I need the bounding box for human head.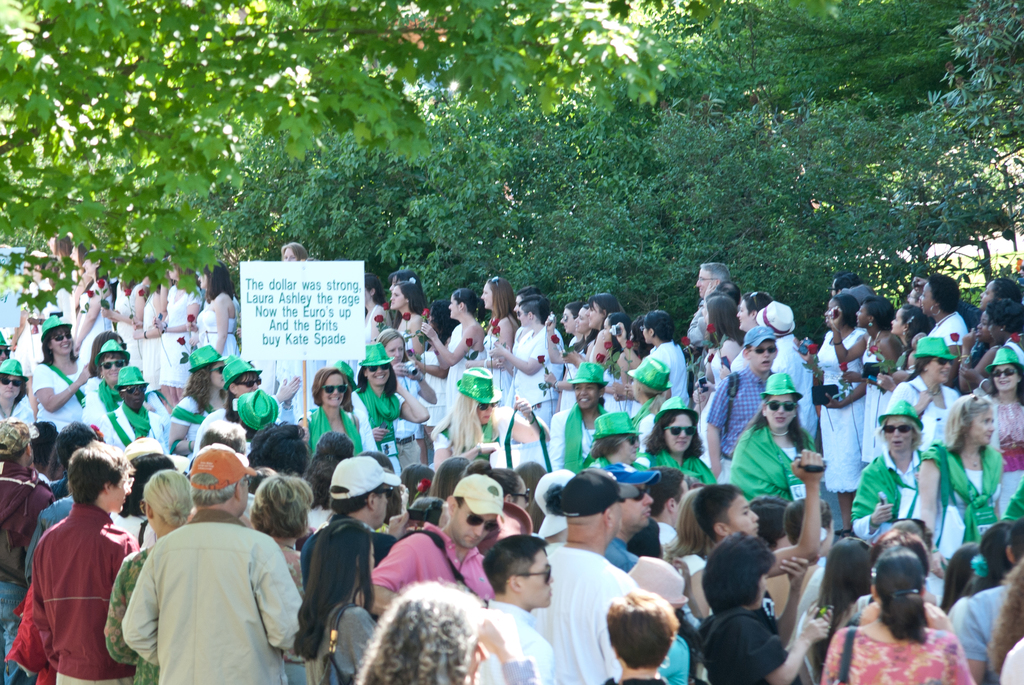
Here it is: Rect(355, 580, 492, 684).
